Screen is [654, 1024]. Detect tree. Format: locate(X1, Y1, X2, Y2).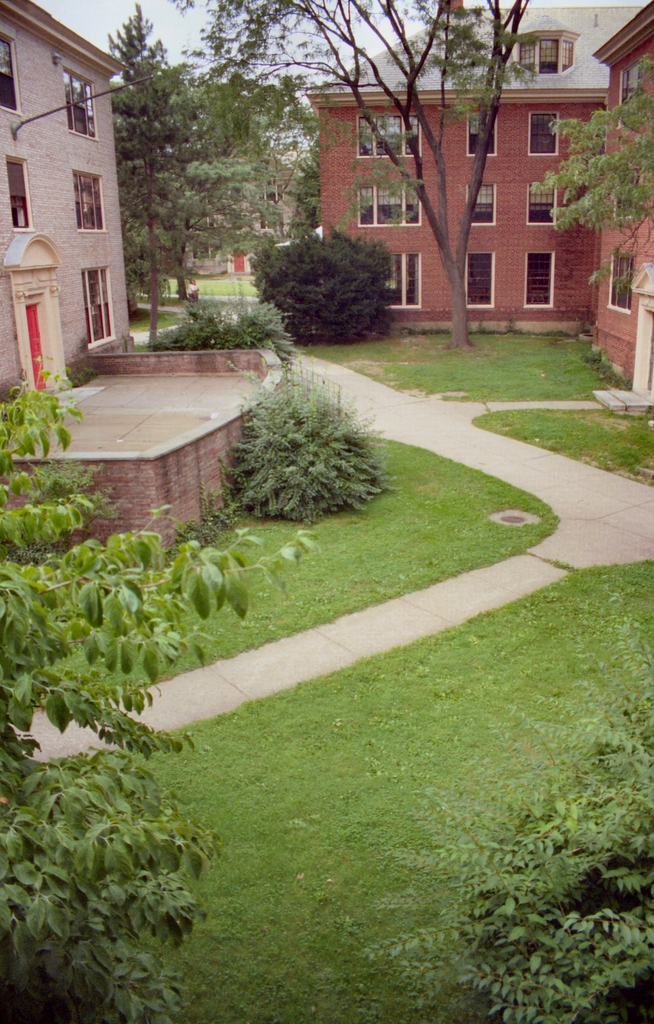
locate(195, 76, 323, 271).
